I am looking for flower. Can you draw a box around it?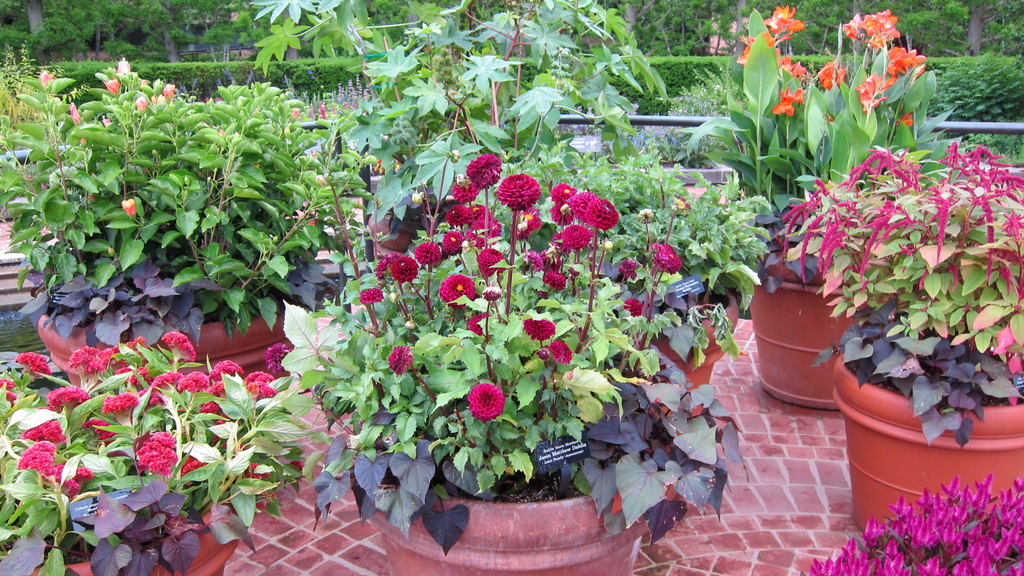
Sure, the bounding box is [290, 461, 307, 475].
